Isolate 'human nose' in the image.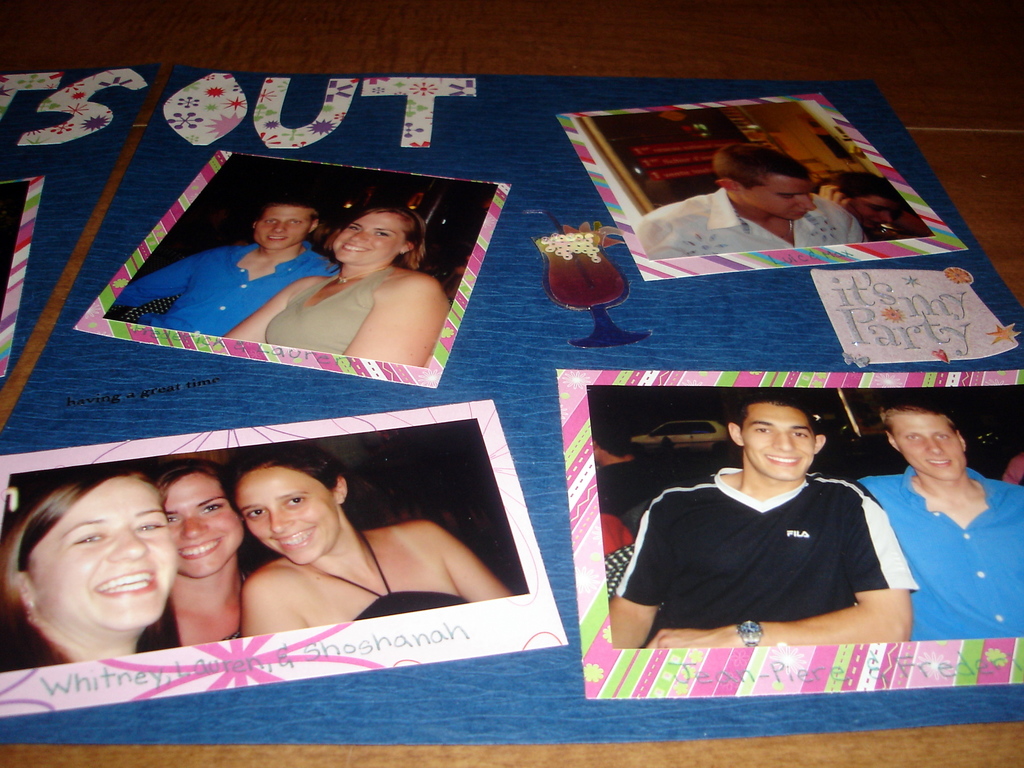
Isolated region: select_region(772, 433, 793, 452).
